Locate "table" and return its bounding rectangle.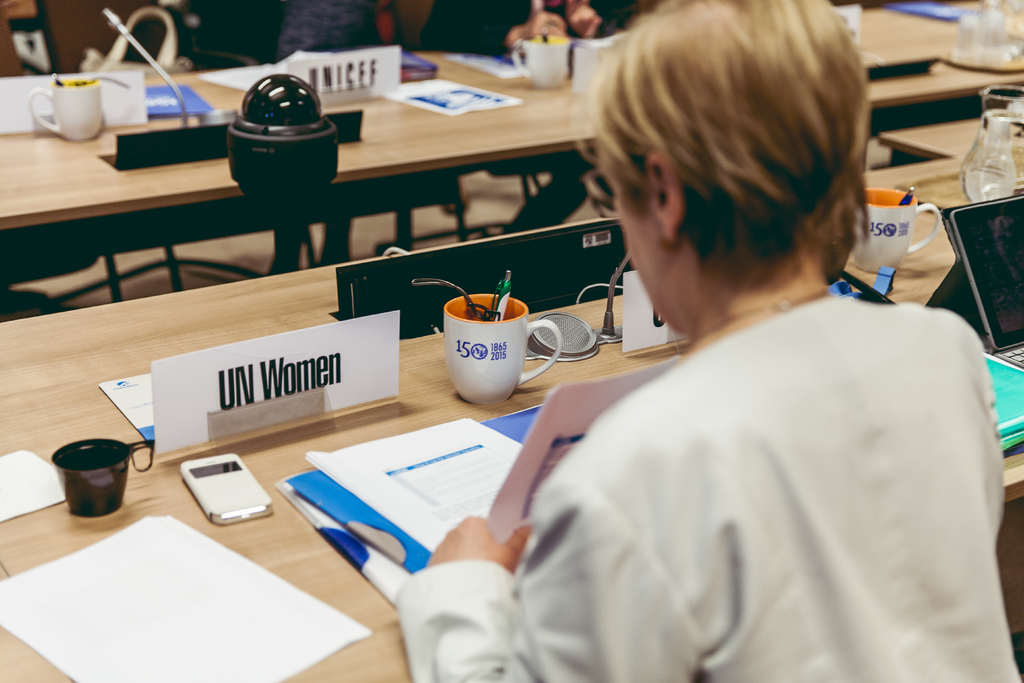
detection(42, 234, 851, 681).
